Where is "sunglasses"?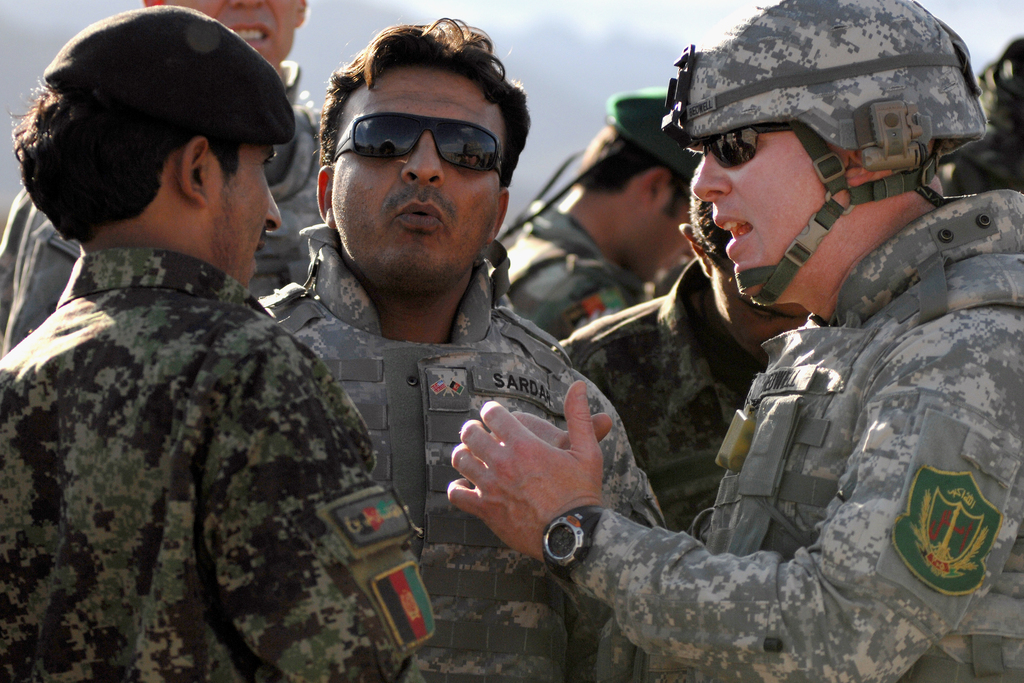
<box>700,124,792,169</box>.
